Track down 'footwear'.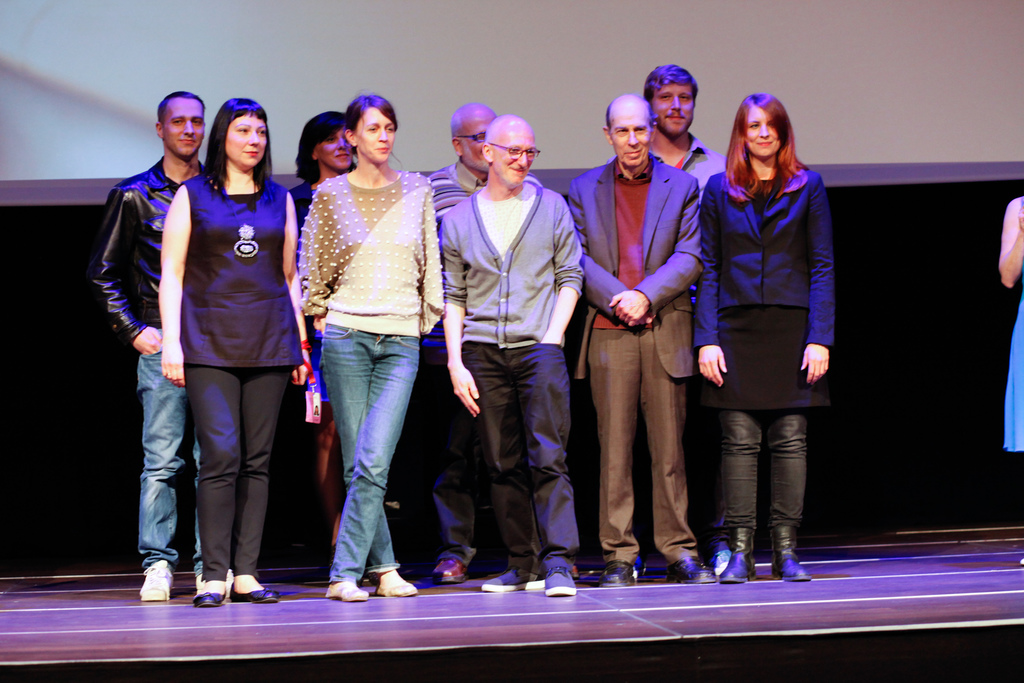
Tracked to Rect(666, 554, 720, 582).
